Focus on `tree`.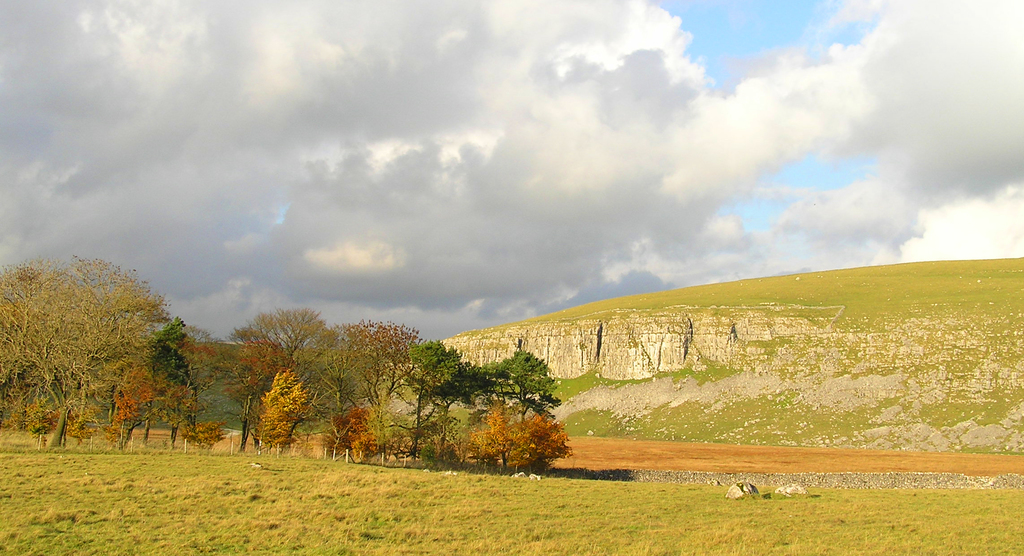
Focused at bbox(166, 323, 220, 447).
